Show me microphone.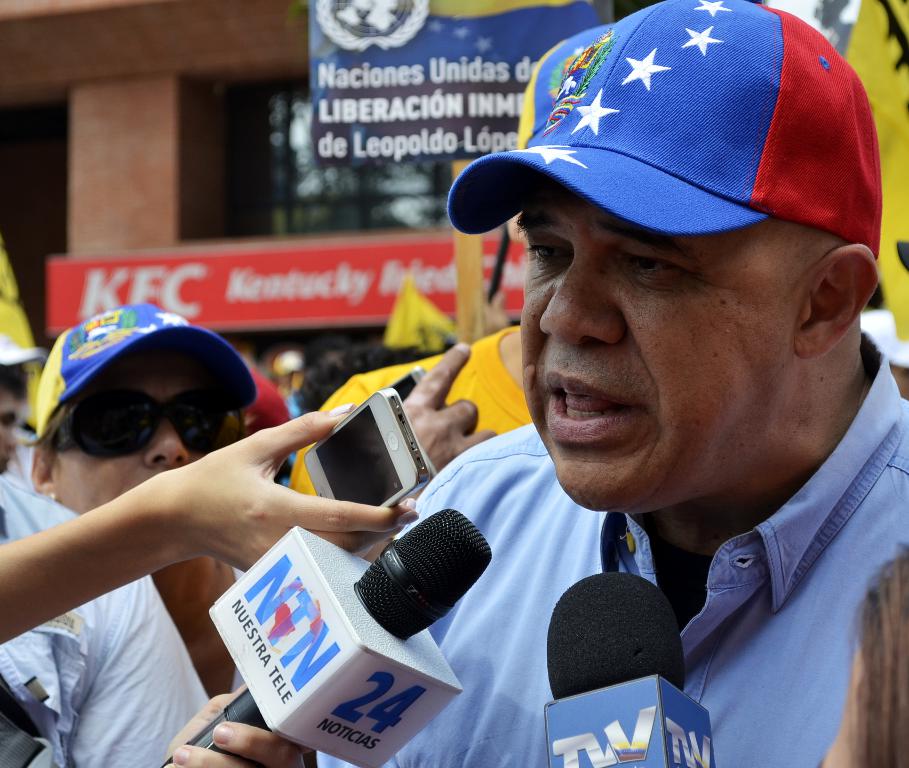
microphone is here: (165,508,496,762).
